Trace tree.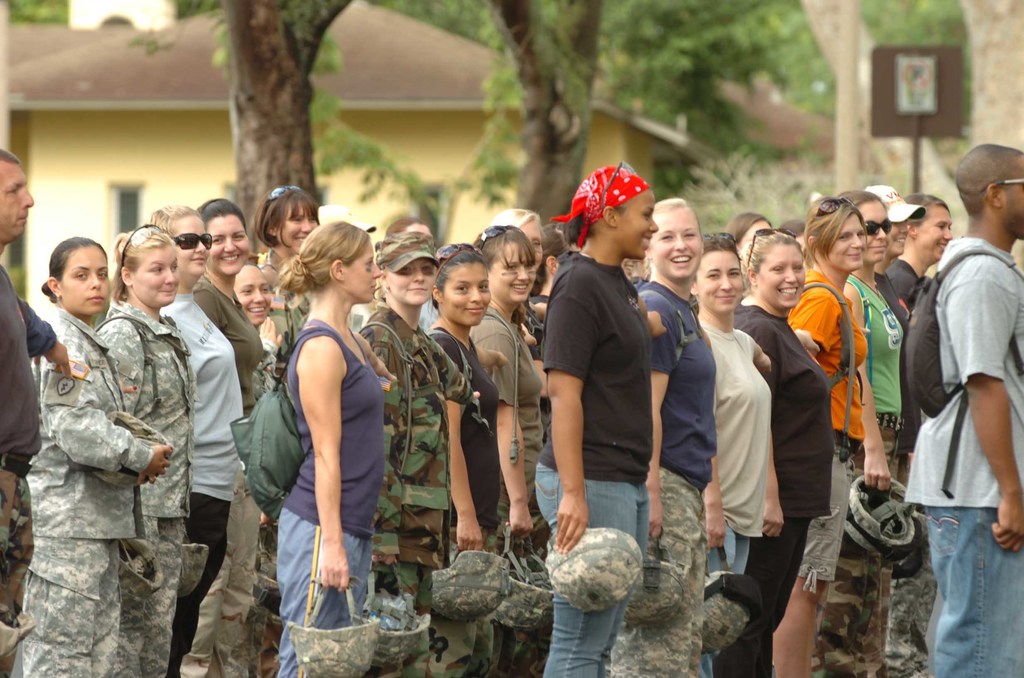
Traced to crop(600, 0, 783, 202).
